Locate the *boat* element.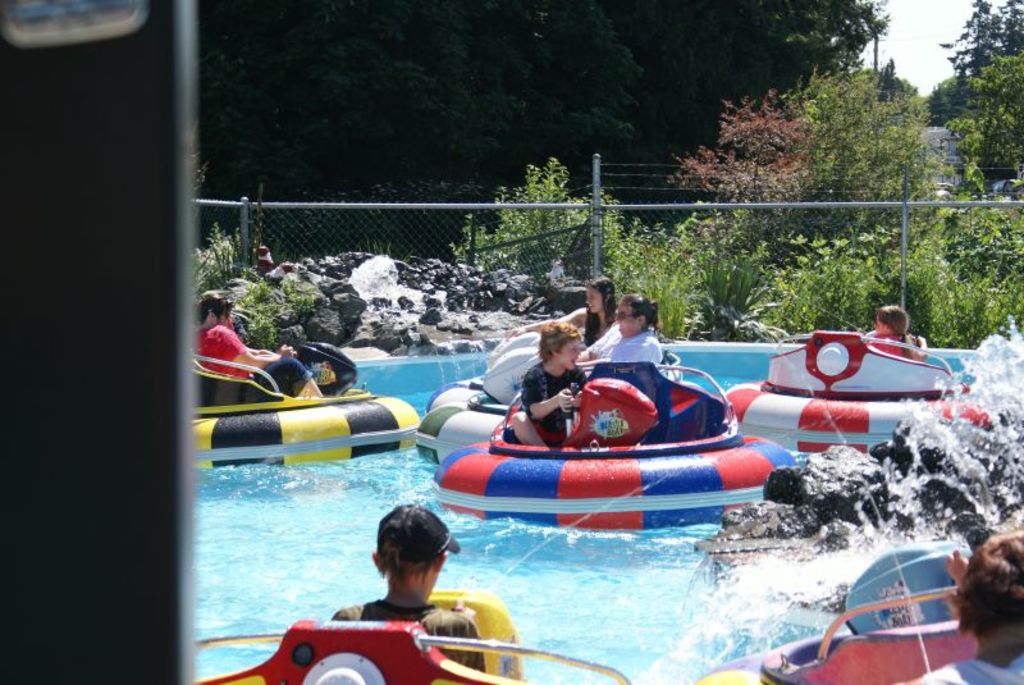
Element bbox: [x1=196, y1=337, x2=417, y2=465].
